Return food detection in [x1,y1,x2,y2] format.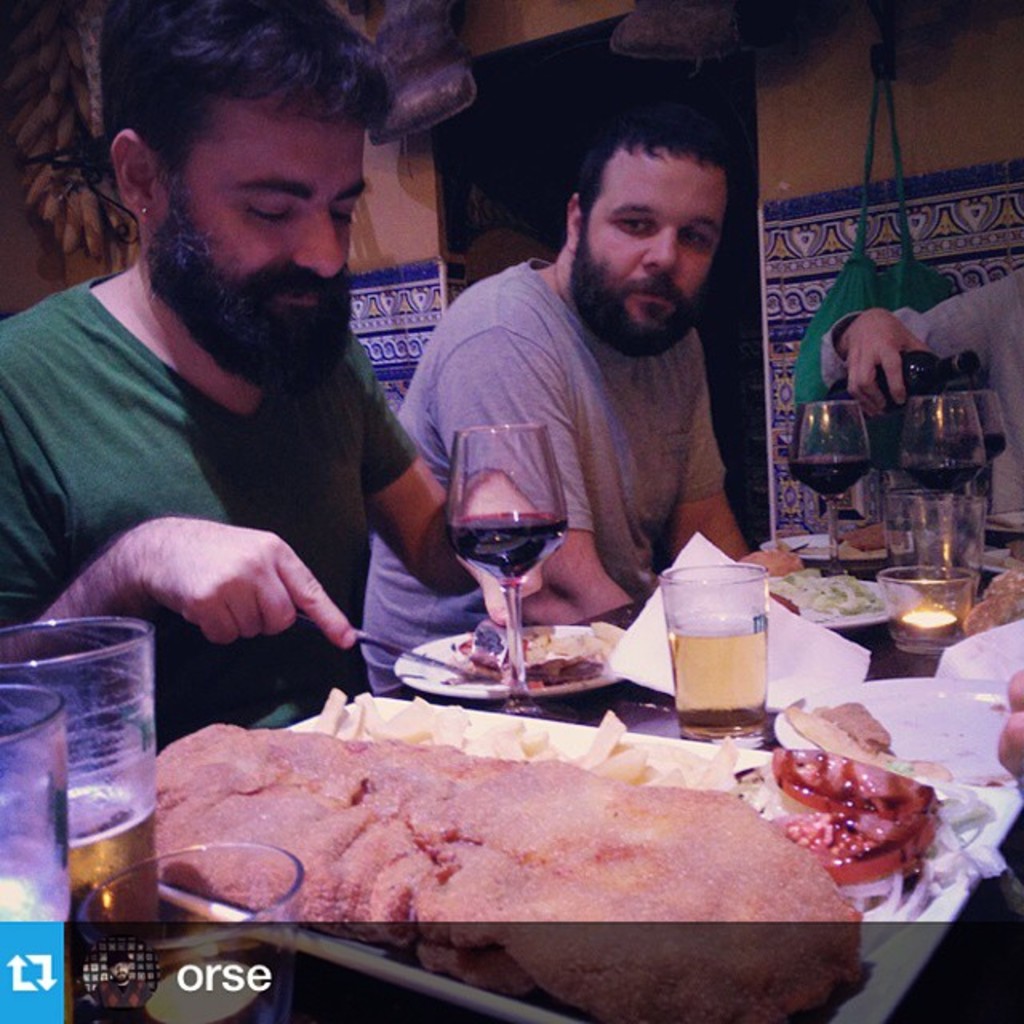
[782,736,965,899].
